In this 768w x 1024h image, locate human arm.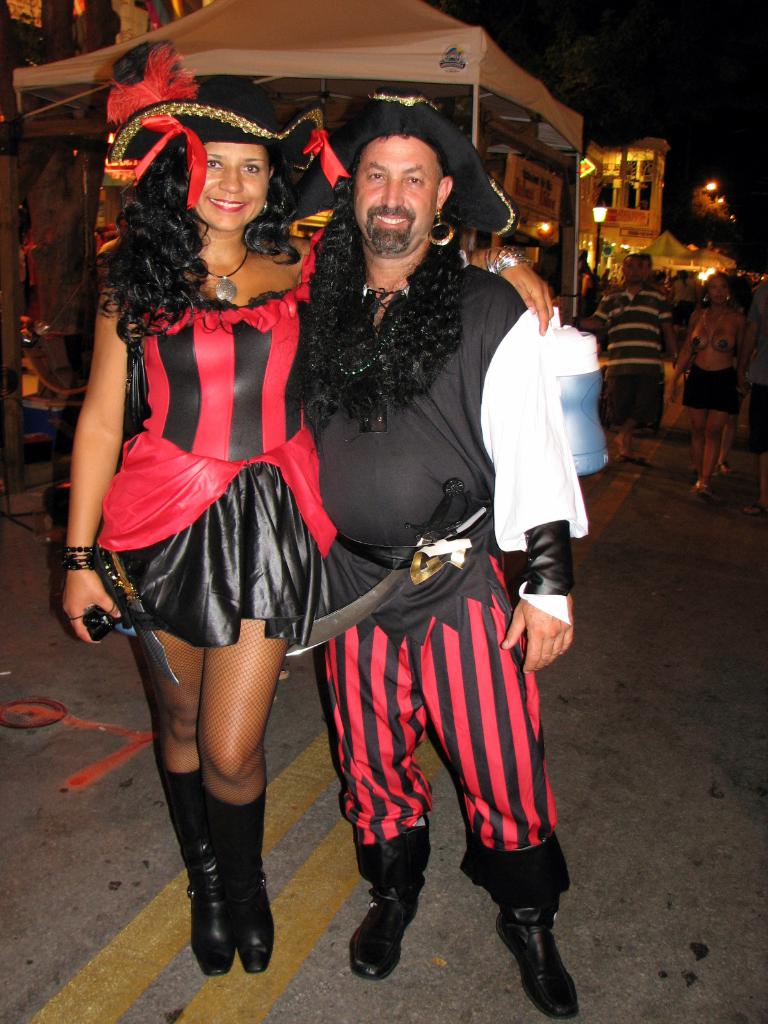
Bounding box: locate(730, 316, 744, 404).
